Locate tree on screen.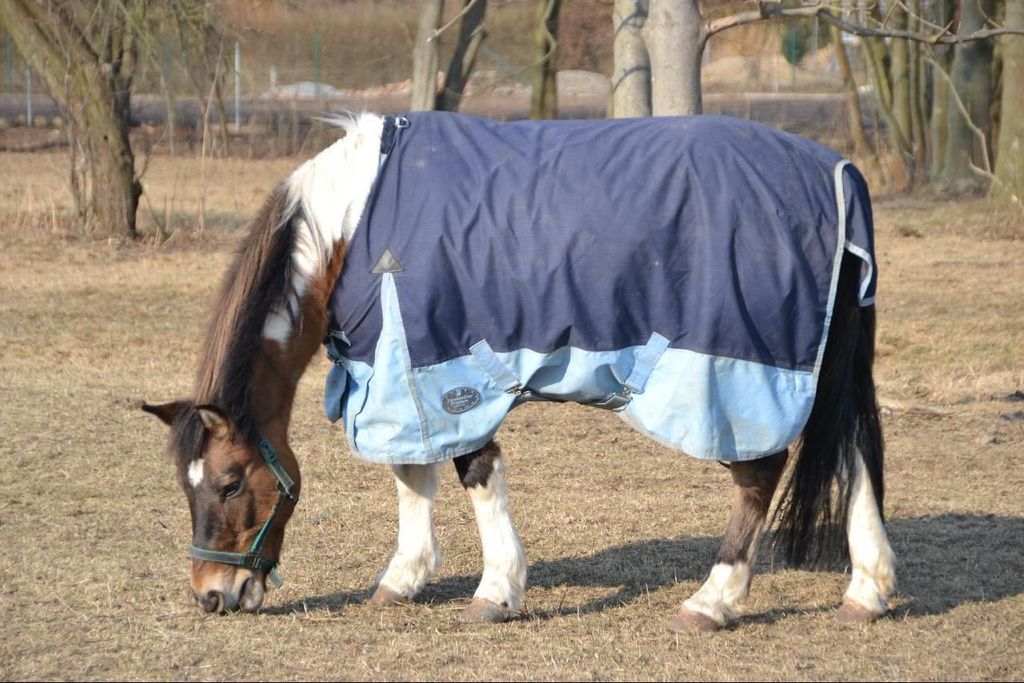
On screen at box(606, 0, 766, 122).
